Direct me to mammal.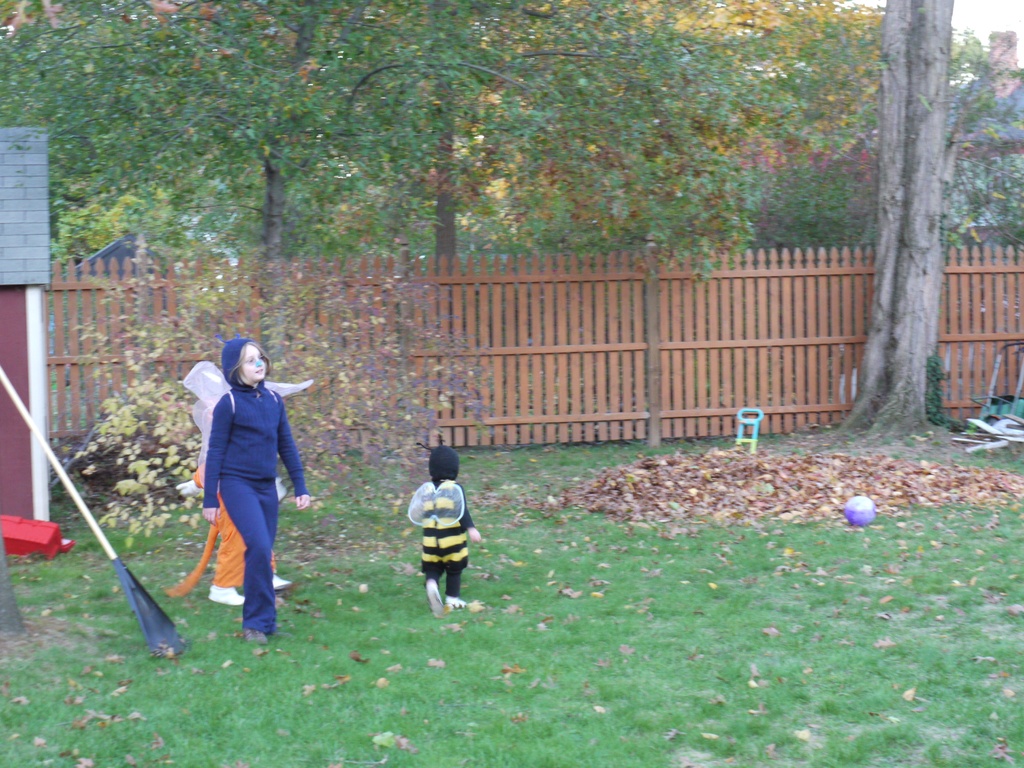
Direction: [left=420, top=440, right=490, bottom=618].
